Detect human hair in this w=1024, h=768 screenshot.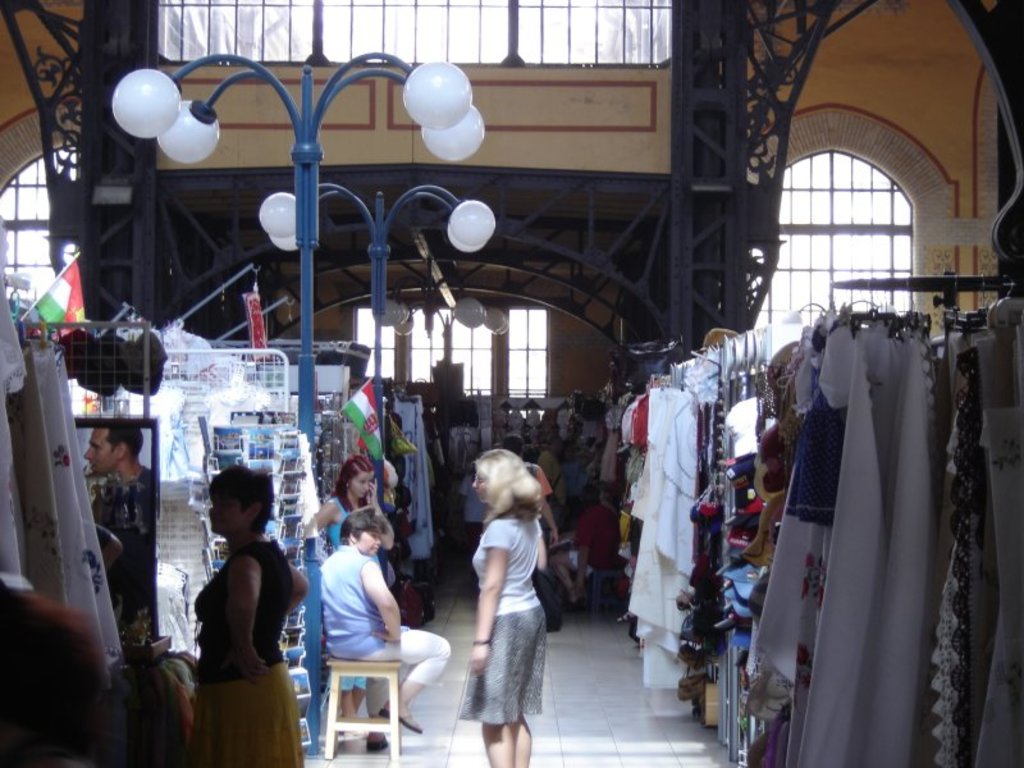
Detection: pyautogui.locateOnScreen(342, 509, 381, 540).
